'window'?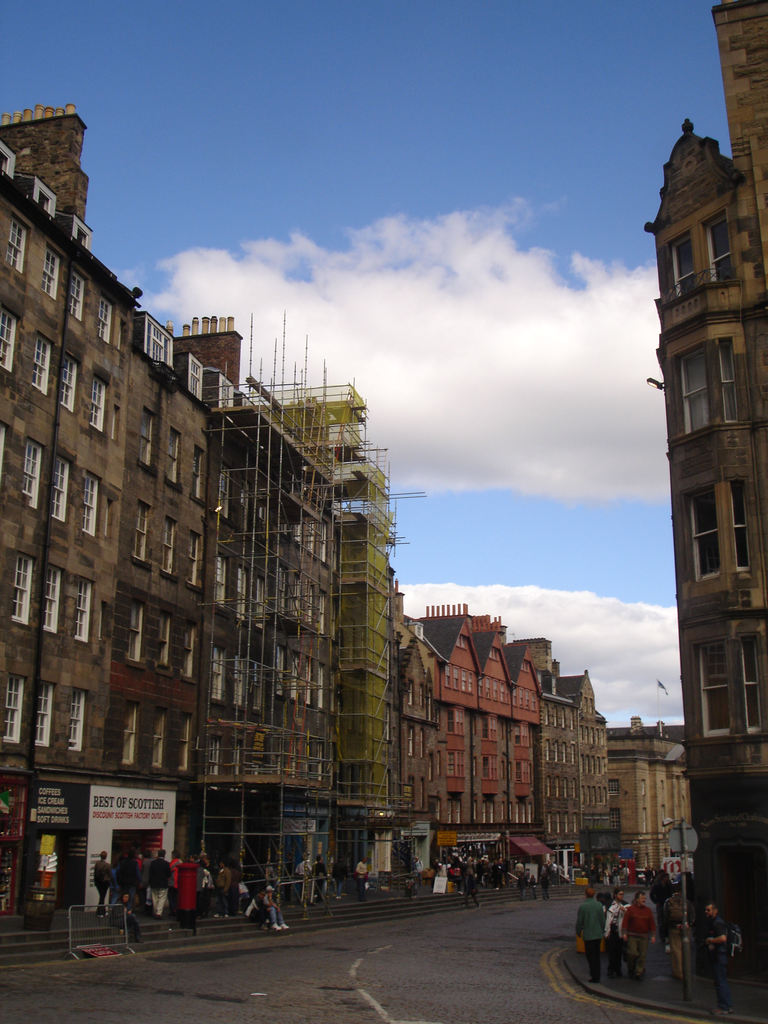
[90, 371, 107, 435]
